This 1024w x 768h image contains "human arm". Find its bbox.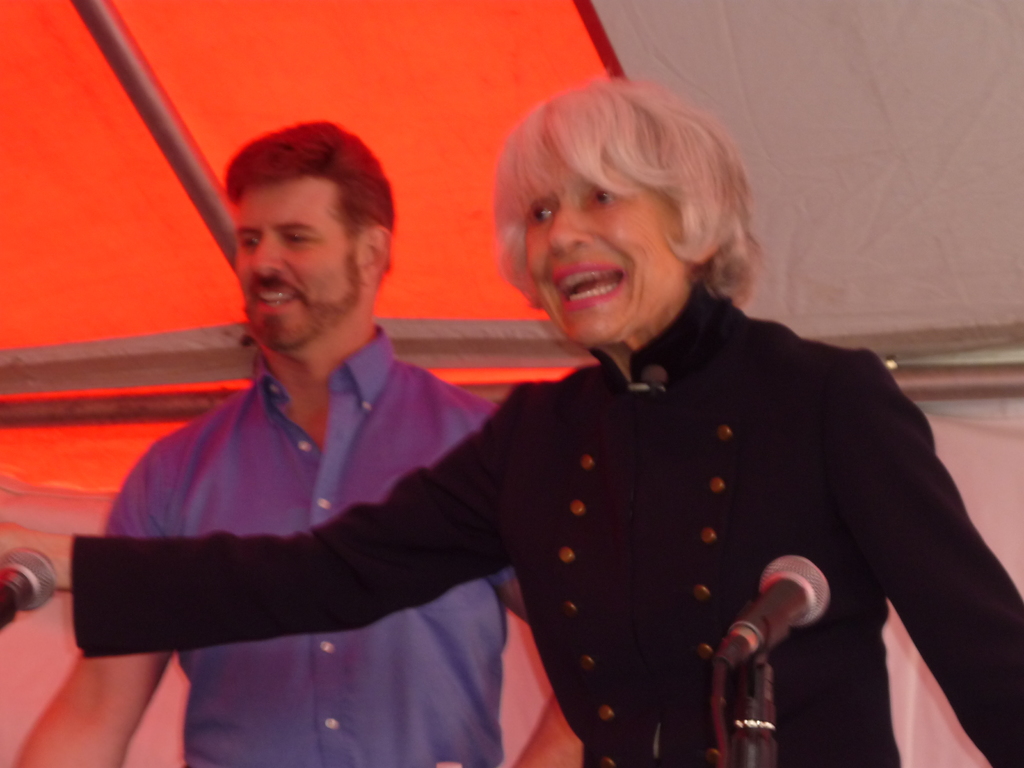
detection(487, 408, 531, 621).
